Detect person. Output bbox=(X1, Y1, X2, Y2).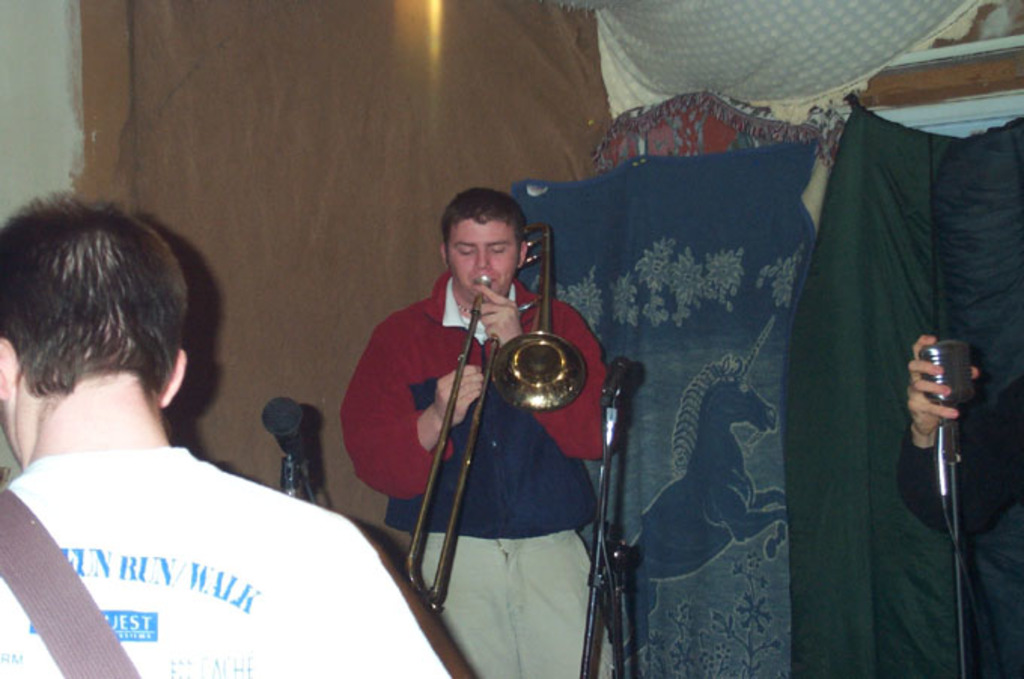
bbox=(334, 185, 625, 677).
